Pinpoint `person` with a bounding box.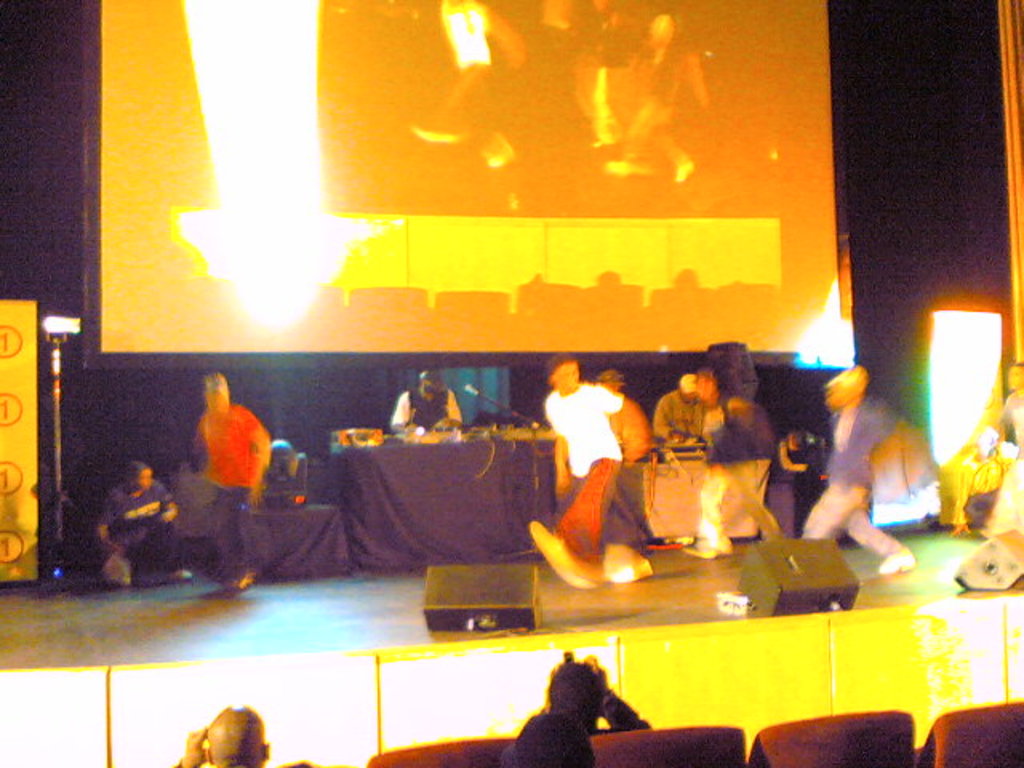
(x1=546, y1=357, x2=651, y2=584).
